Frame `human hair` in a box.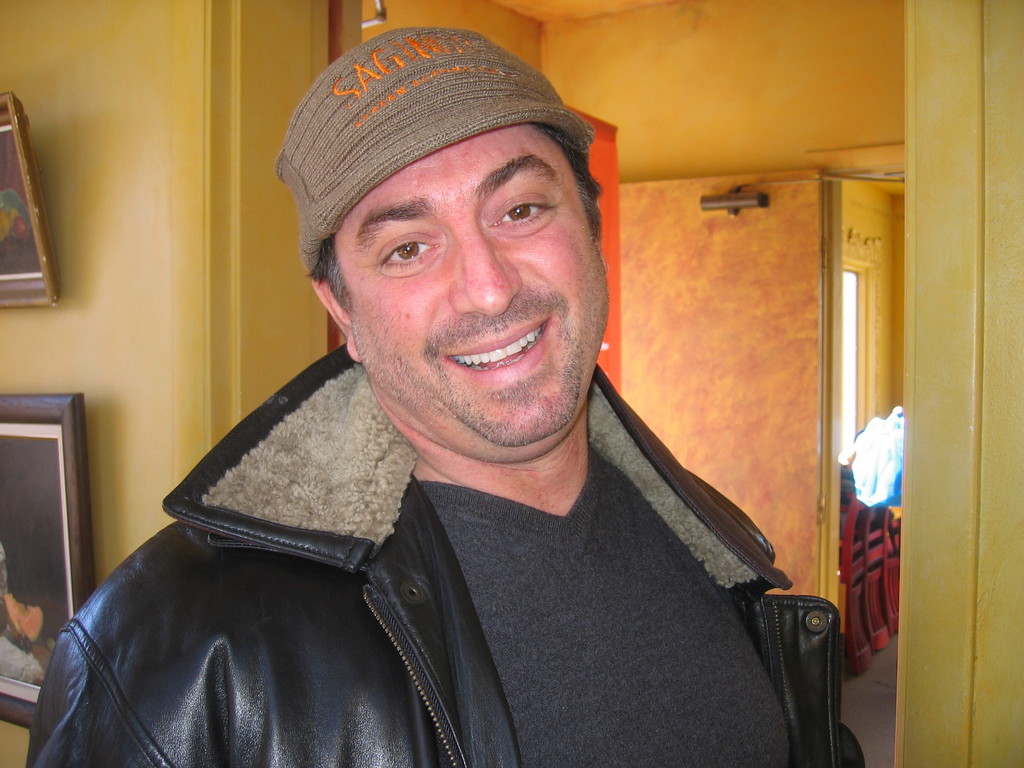
<region>308, 121, 606, 312</region>.
